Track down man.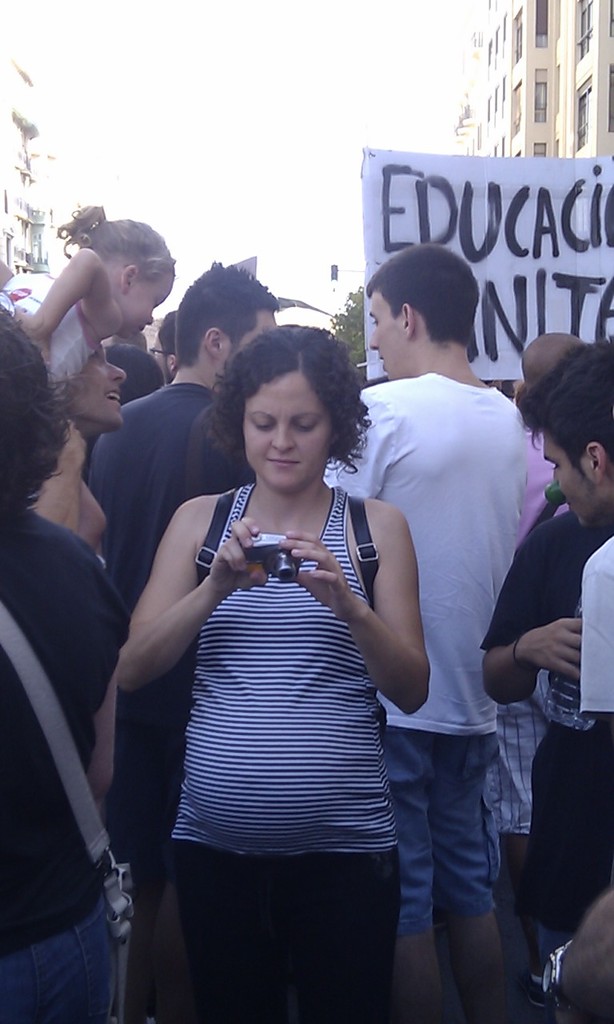
Tracked to {"left": 334, "top": 242, "right": 524, "bottom": 1023}.
